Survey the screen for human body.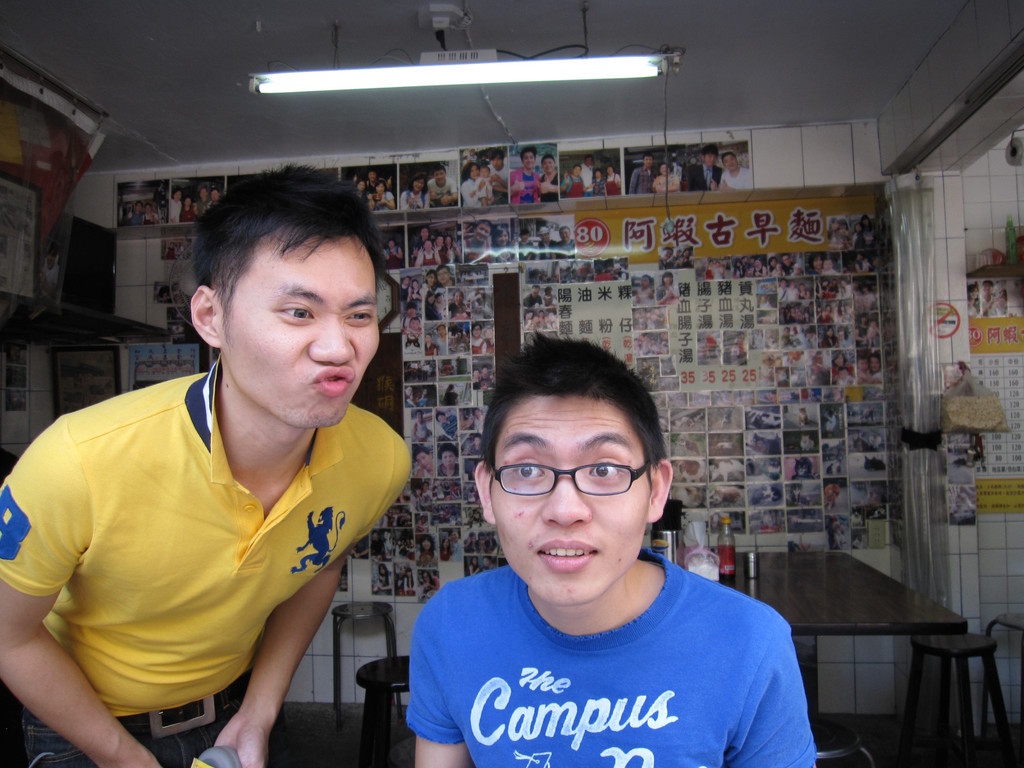
Survey found: rect(399, 174, 433, 207).
